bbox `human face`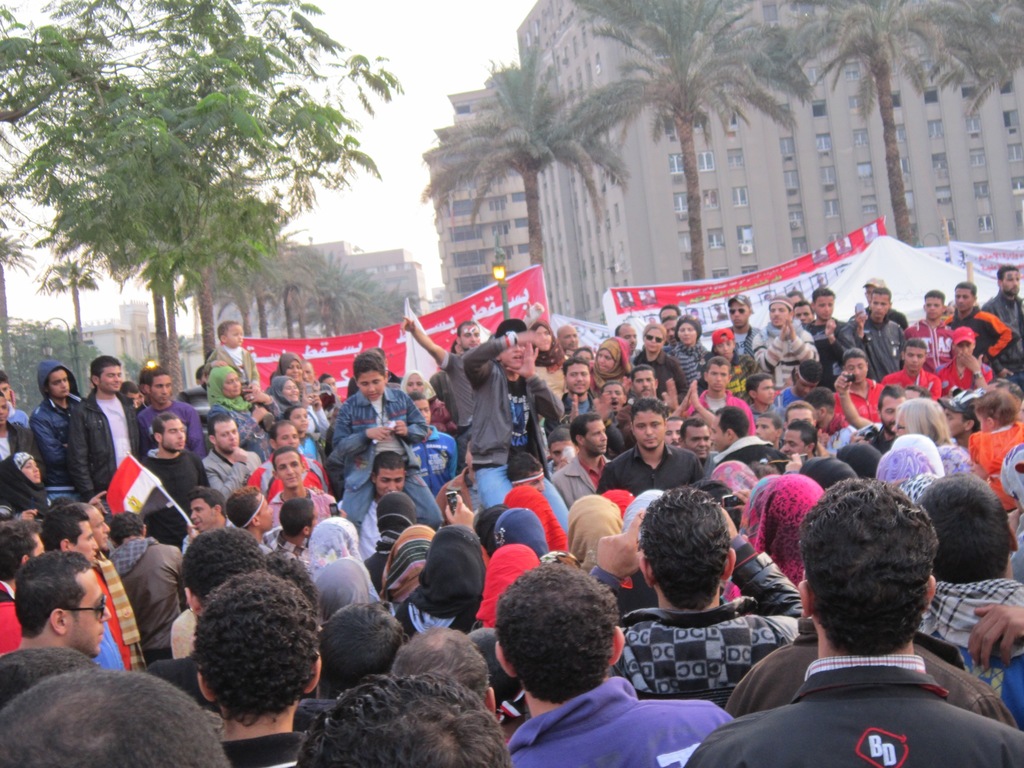
632,369,653,397
